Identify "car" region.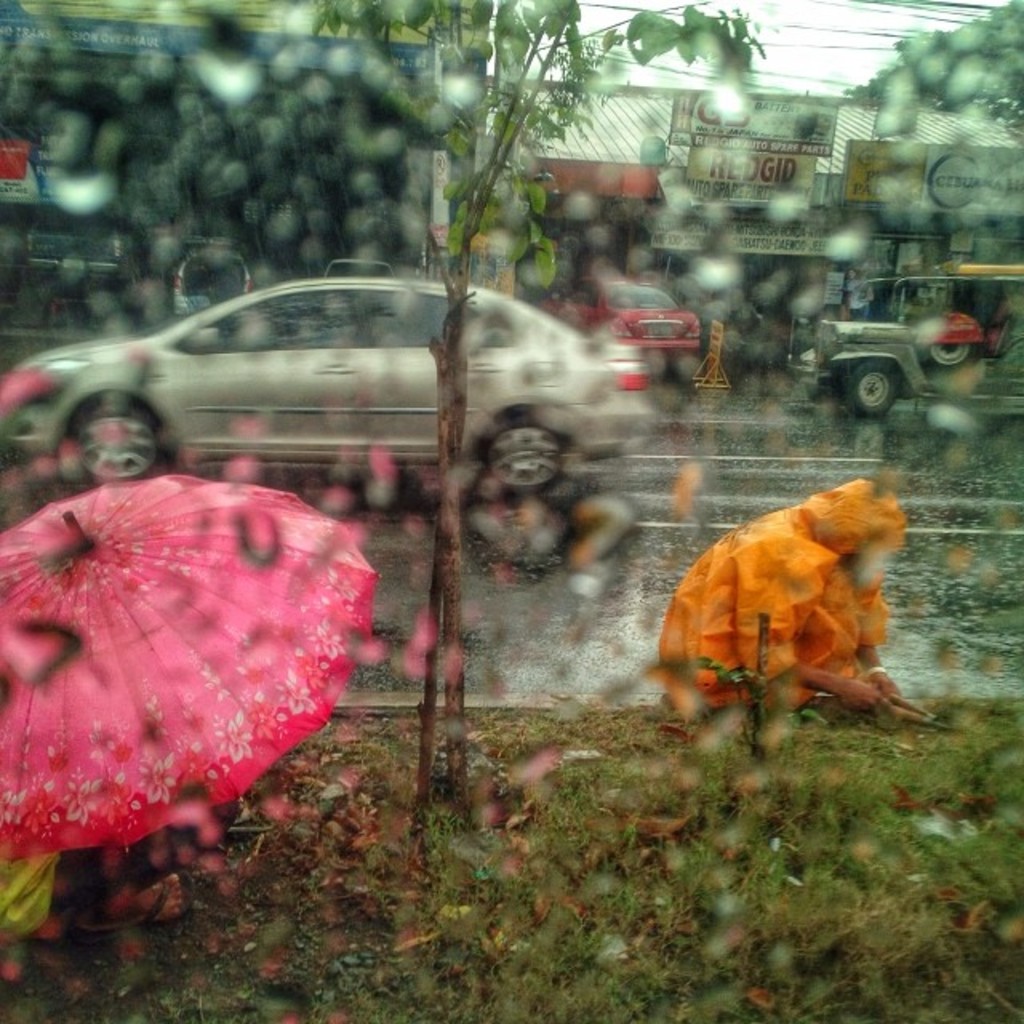
Region: {"left": 26, "top": 206, "right": 131, "bottom": 283}.
